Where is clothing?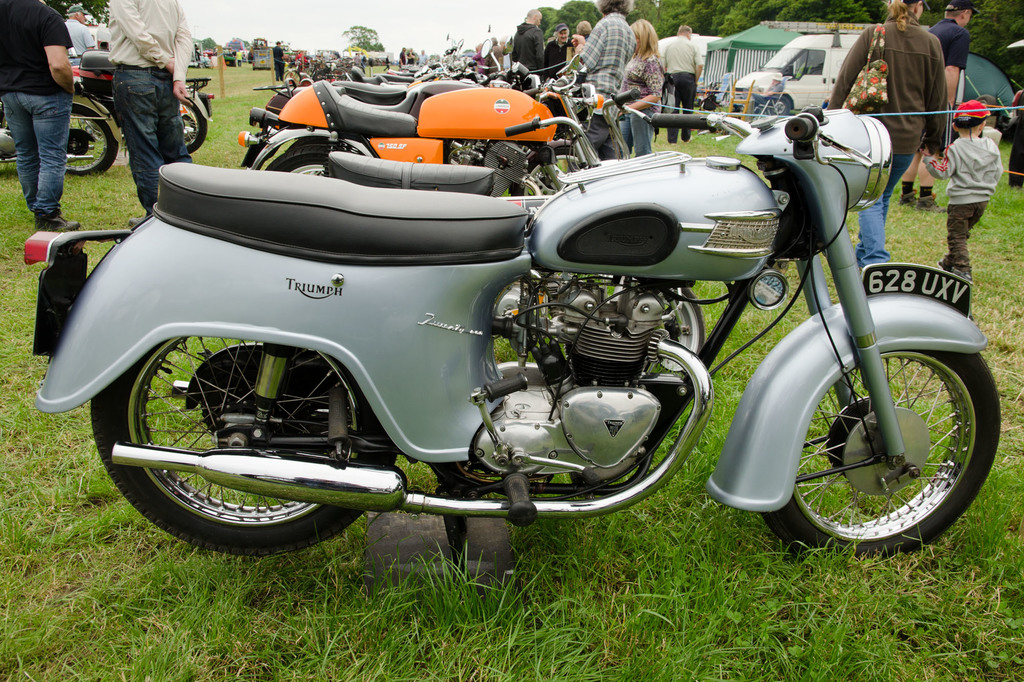
bbox=(273, 47, 285, 81).
